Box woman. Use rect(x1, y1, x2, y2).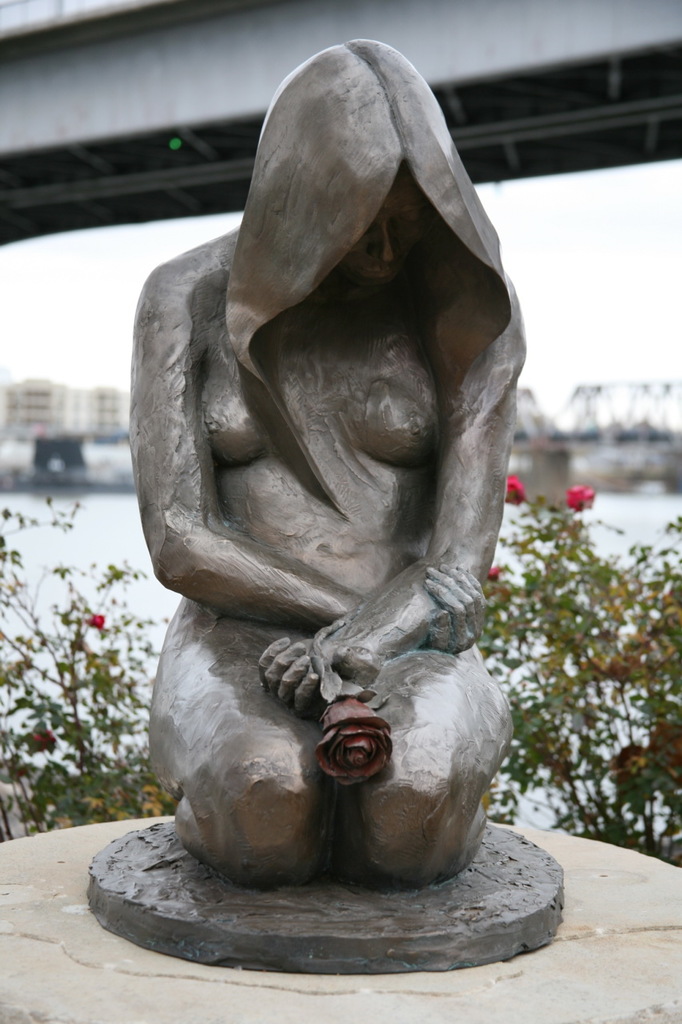
rect(141, 46, 528, 851).
